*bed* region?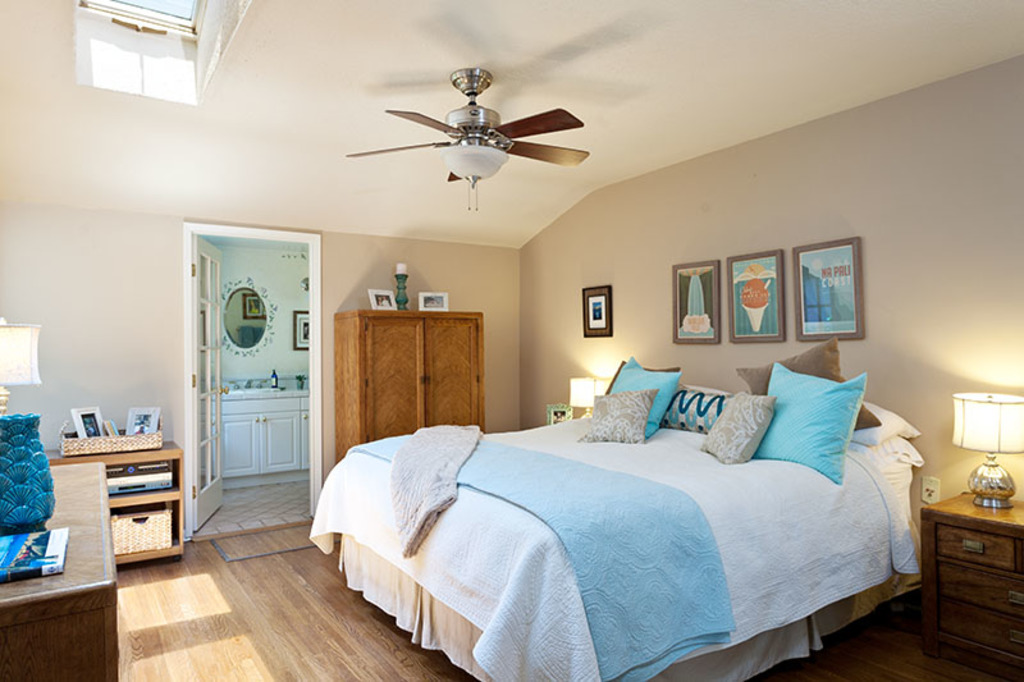
region(307, 337, 924, 681)
